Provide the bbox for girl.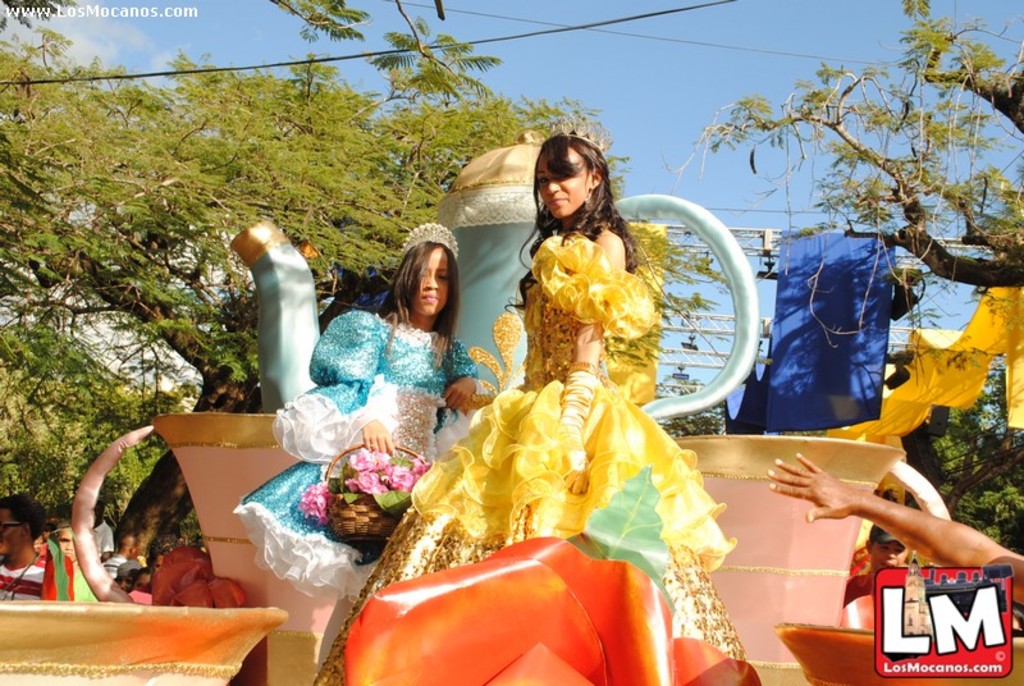
(left=233, top=223, right=483, bottom=600).
